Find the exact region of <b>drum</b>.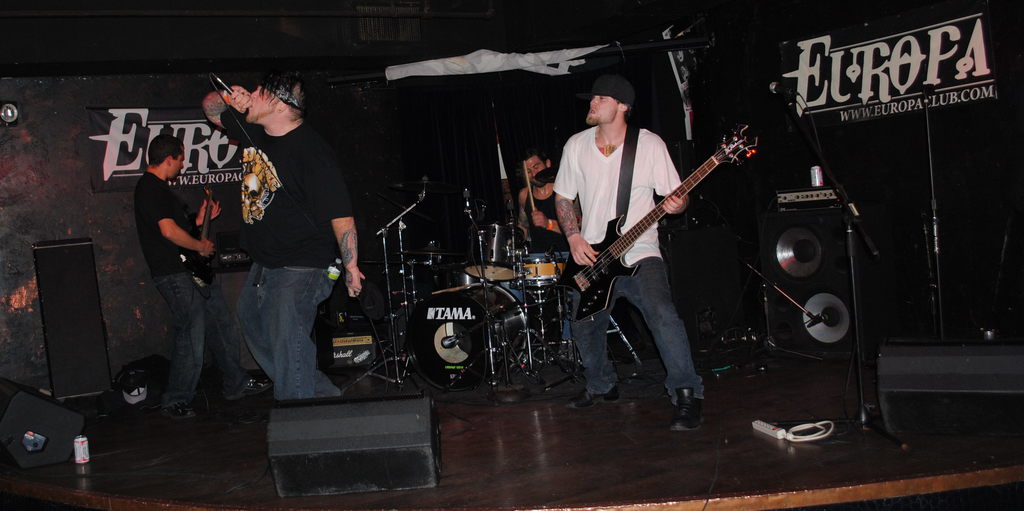
Exact region: bbox=(397, 280, 527, 393).
